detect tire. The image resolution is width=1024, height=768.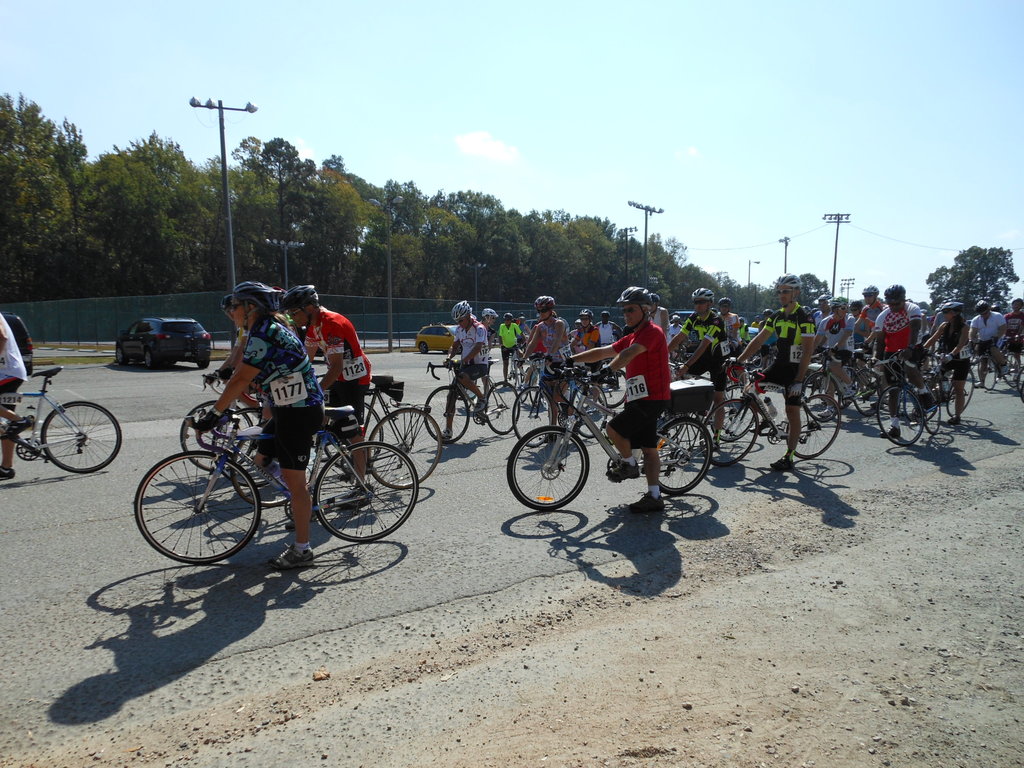
483 384 523 436.
